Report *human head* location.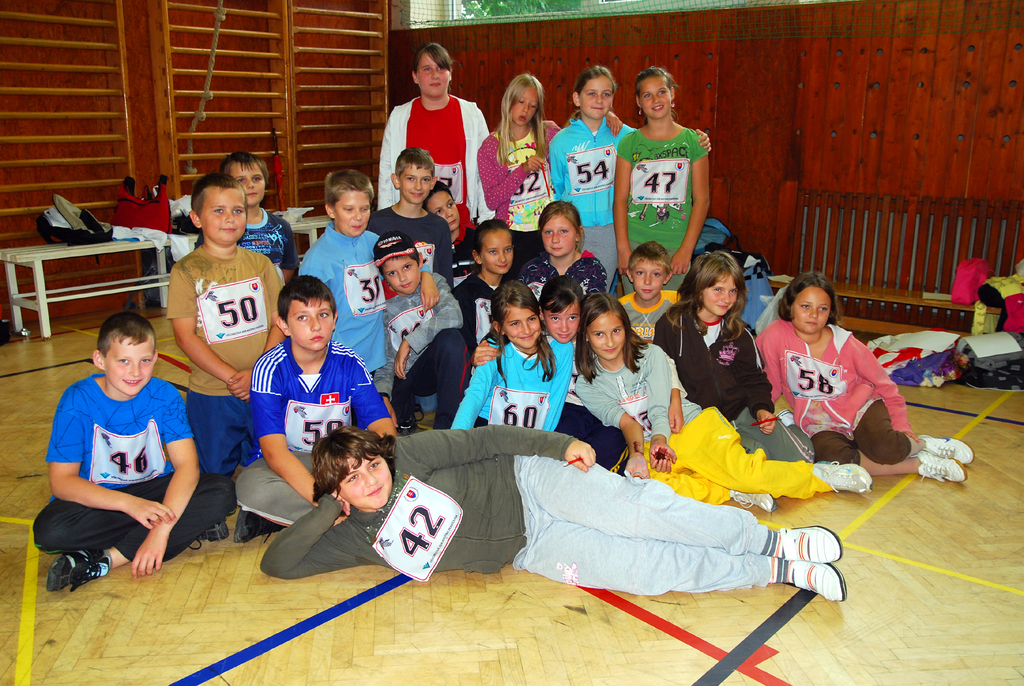
Report: <bbox>692, 252, 742, 316</bbox>.
